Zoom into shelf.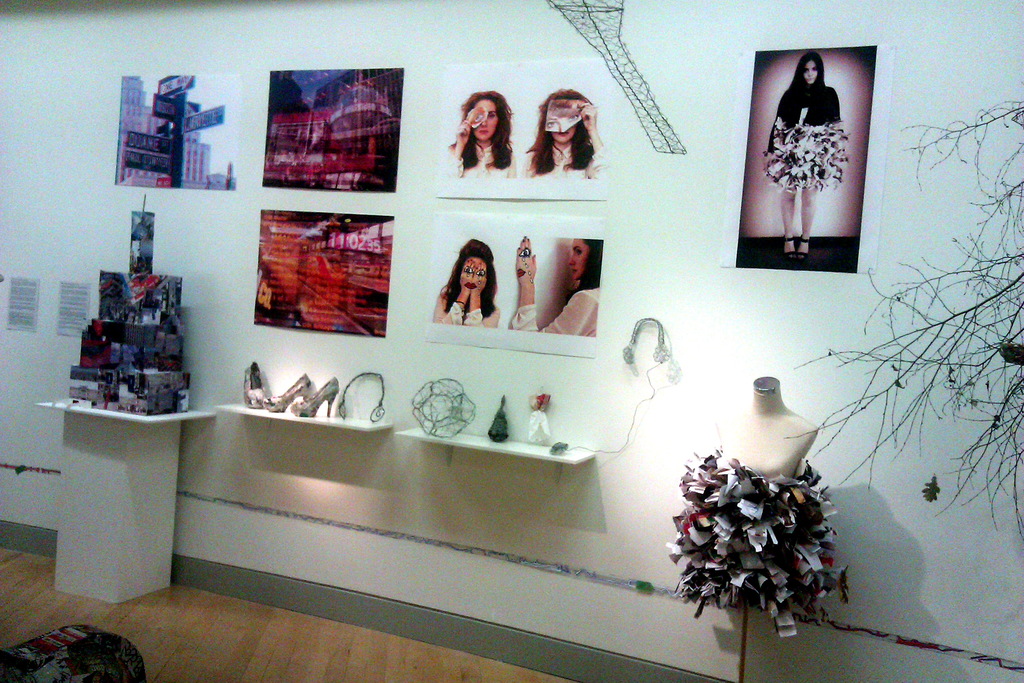
Zoom target: 208,395,397,434.
